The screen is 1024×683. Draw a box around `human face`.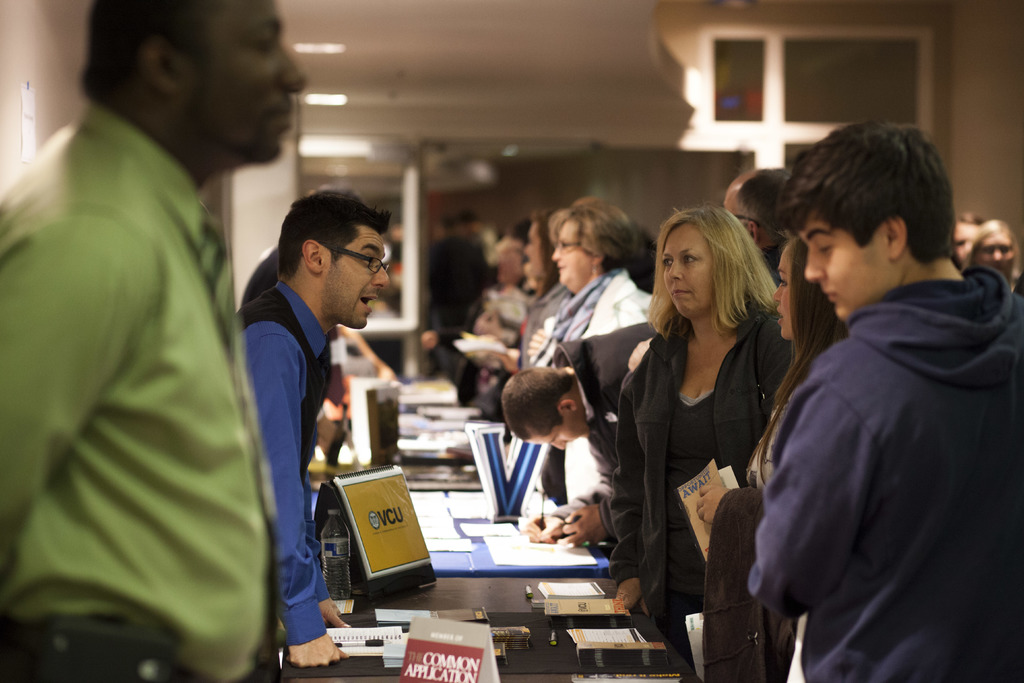
rect(523, 218, 545, 281).
